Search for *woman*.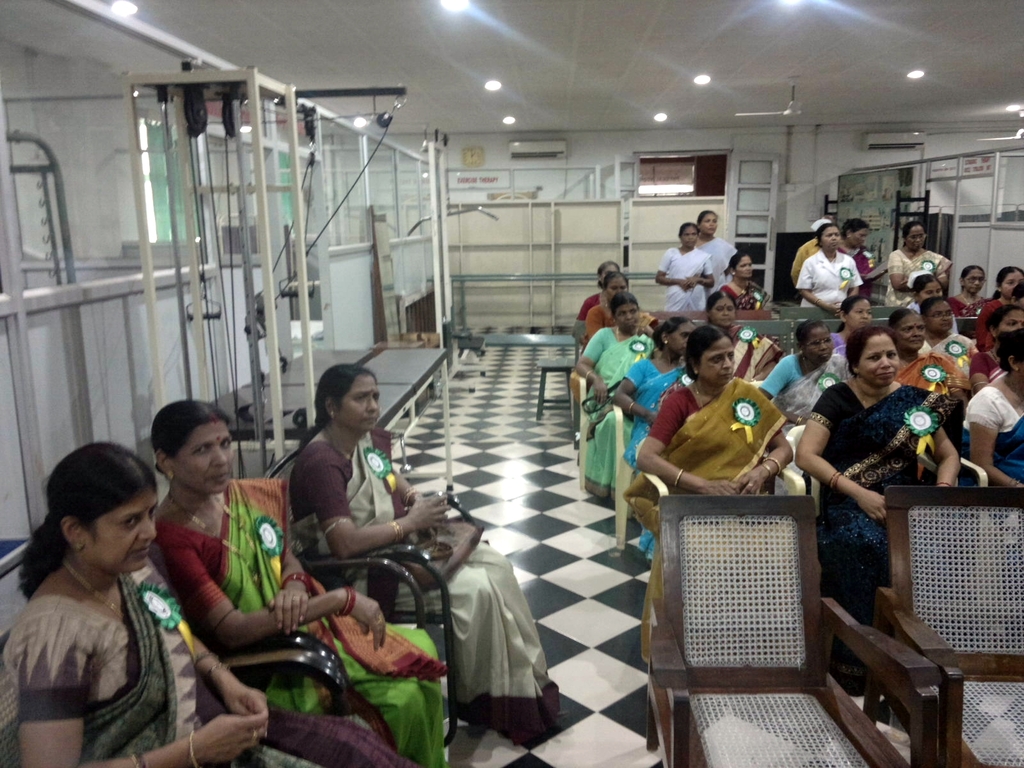
Found at detection(565, 293, 659, 502).
